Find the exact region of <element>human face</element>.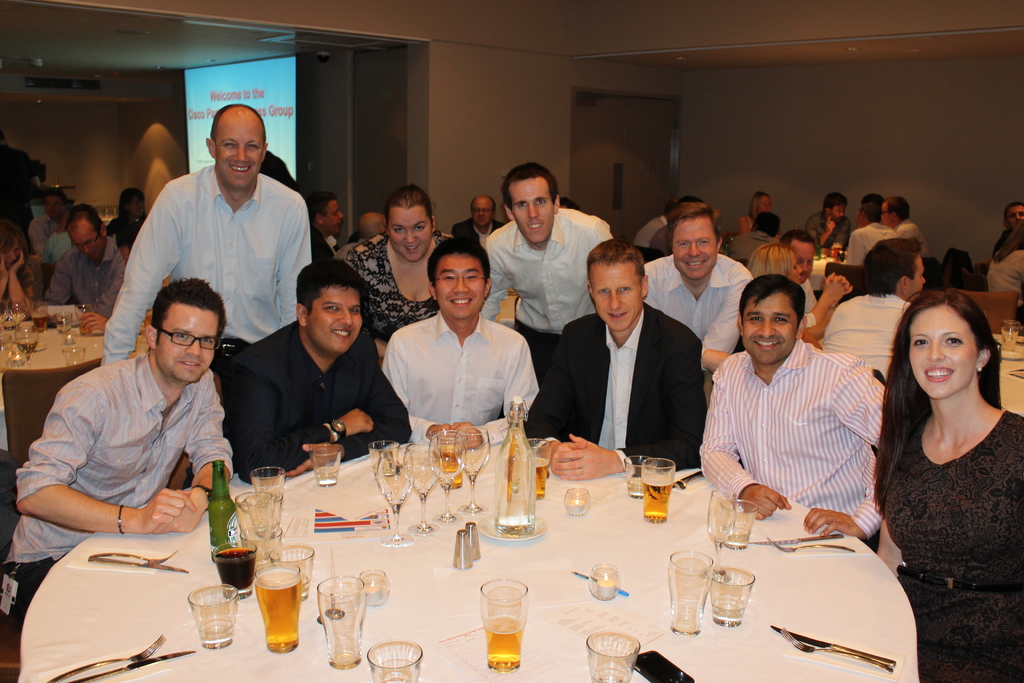
Exact region: 830/206/845/224.
